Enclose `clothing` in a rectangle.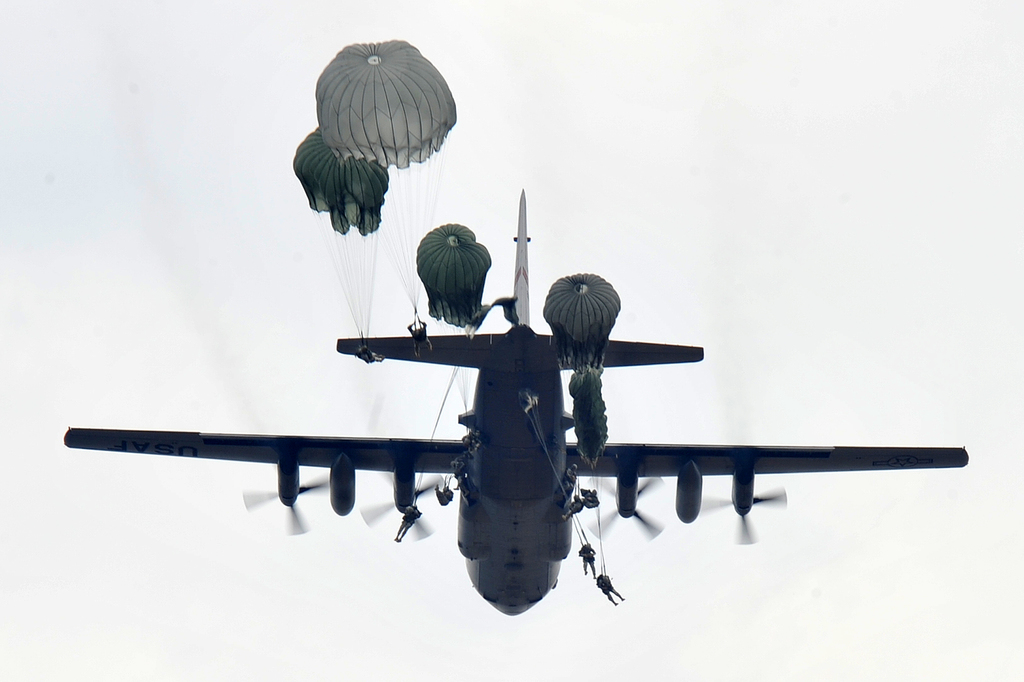
select_region(592, 572, 628, 609).
